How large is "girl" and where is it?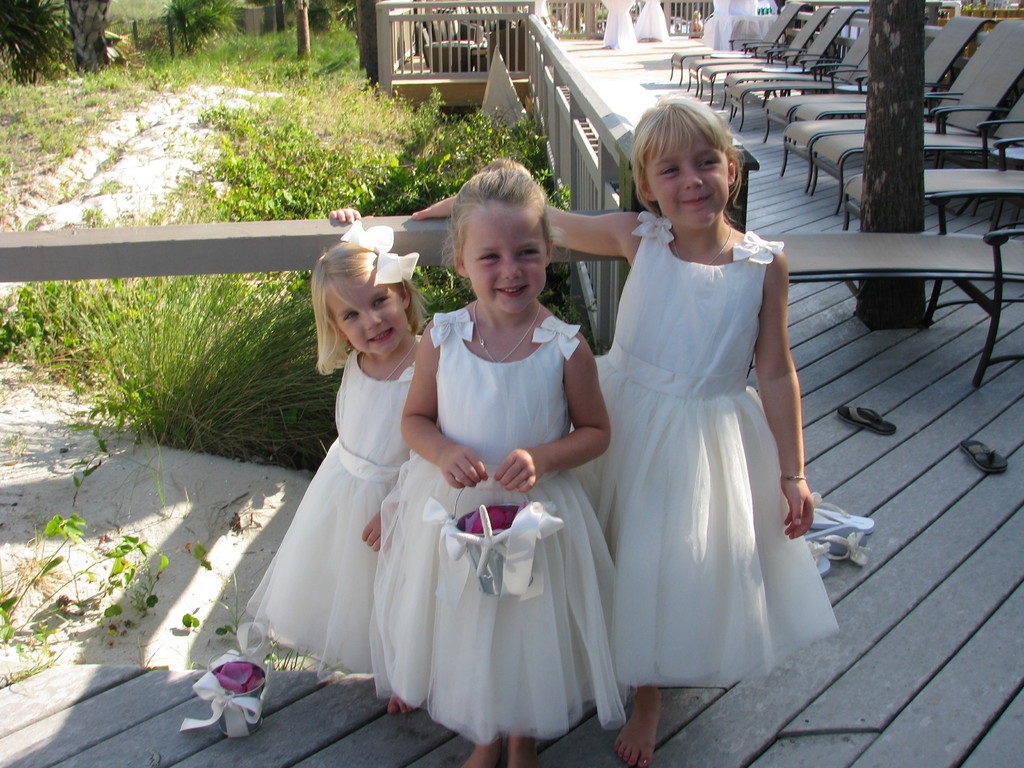
Bounding box: pyautogui.locateOnScreen(404, 100, 842, 767).
